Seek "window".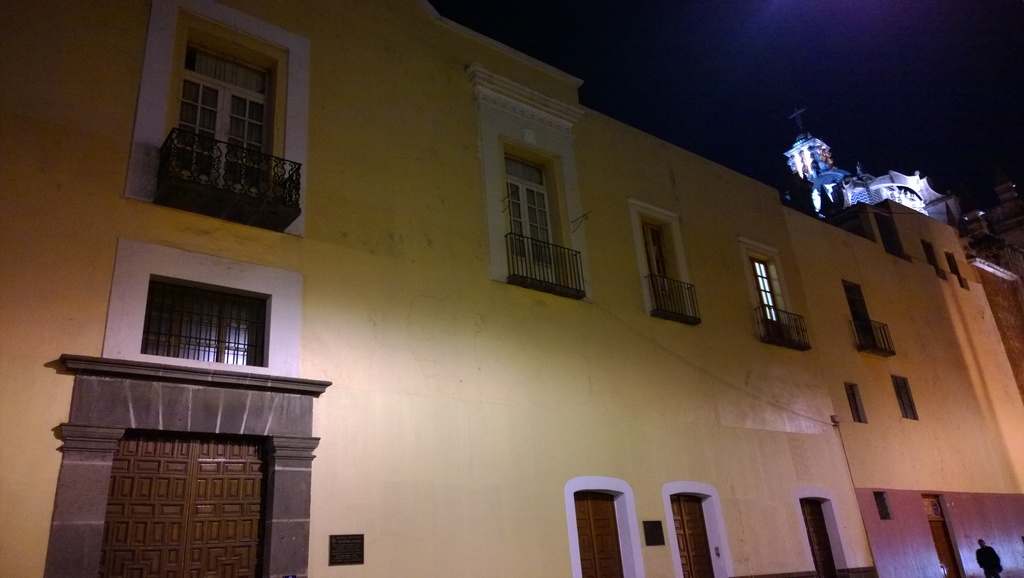
<bbox>649, 229, 675, 310</bbox>.
